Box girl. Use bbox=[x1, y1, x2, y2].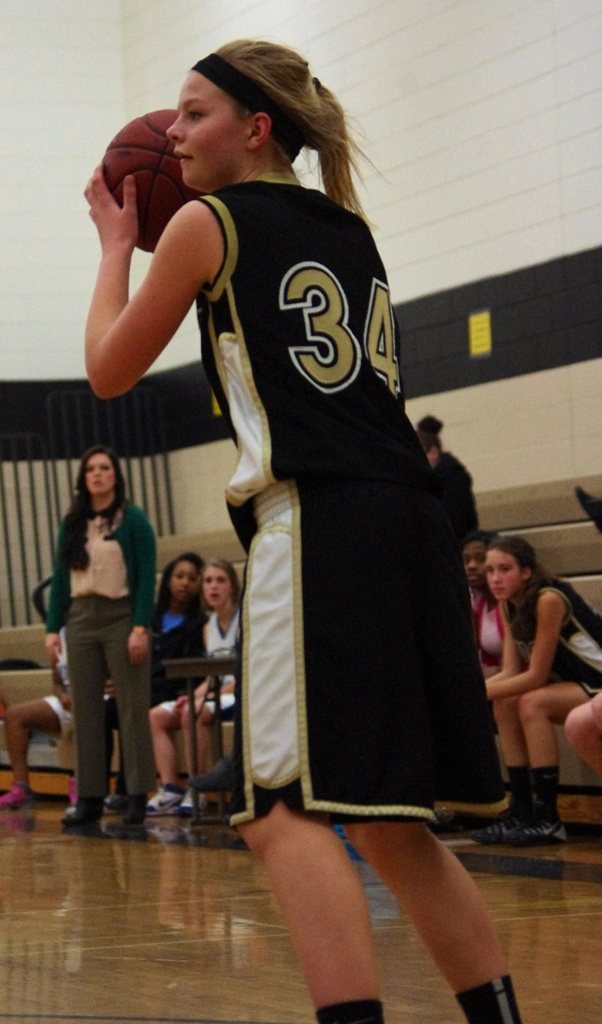
bbox=[150, 557, 242, 819].
